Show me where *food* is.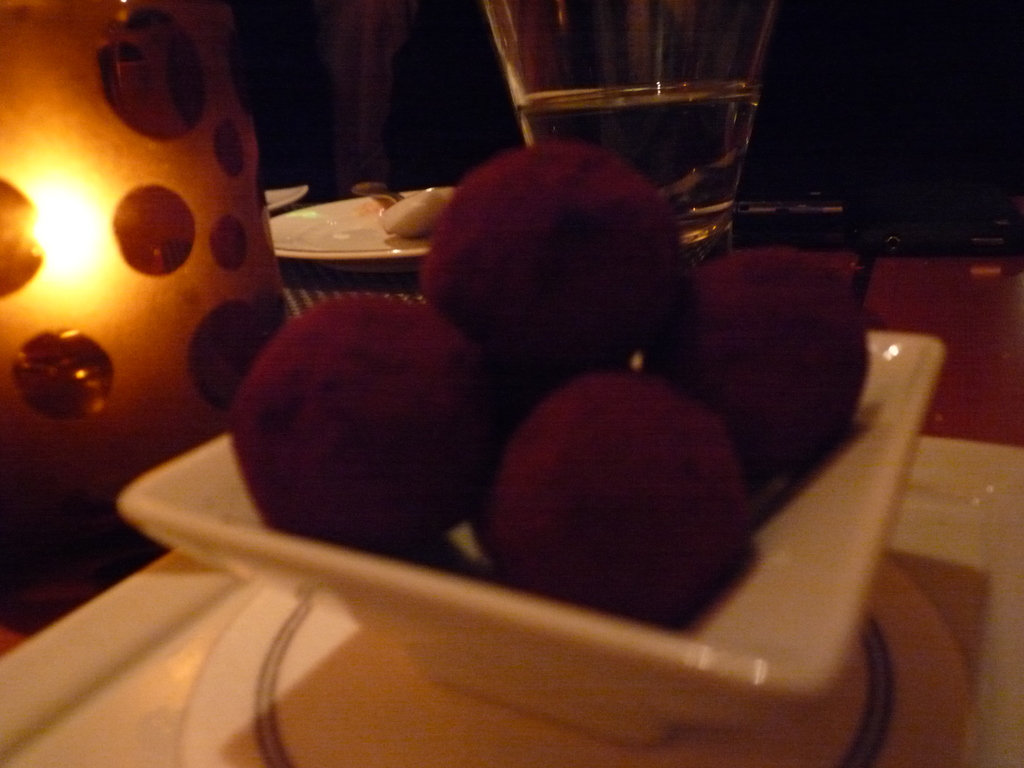
*food* is at (231, 140, 866, 632).
